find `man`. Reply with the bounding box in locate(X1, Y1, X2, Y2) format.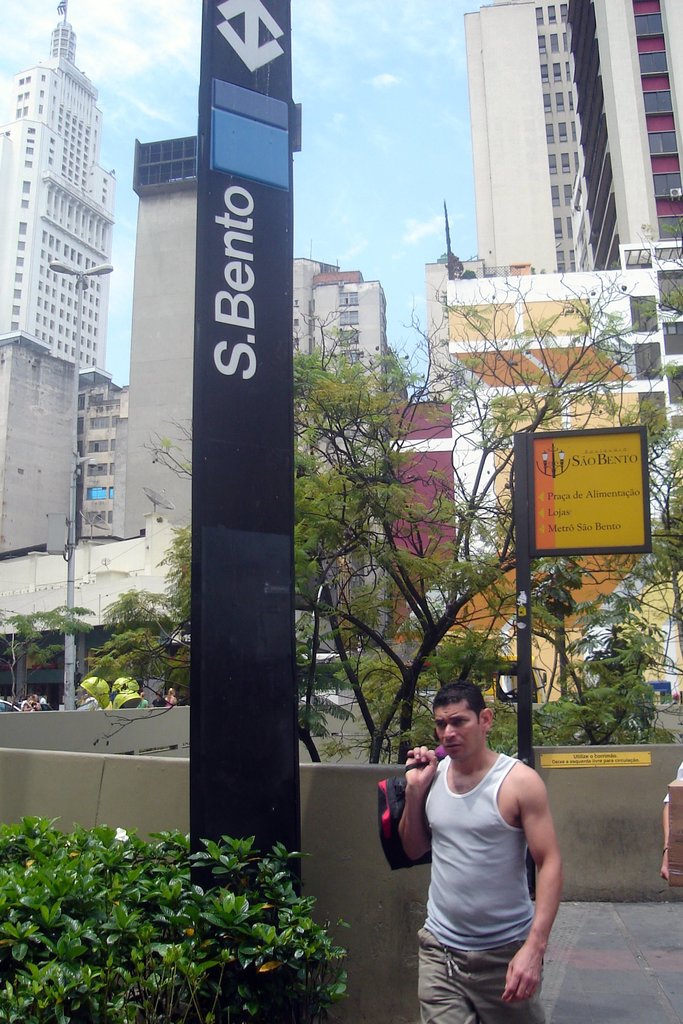
locate(386, 672, 573, 1016).
